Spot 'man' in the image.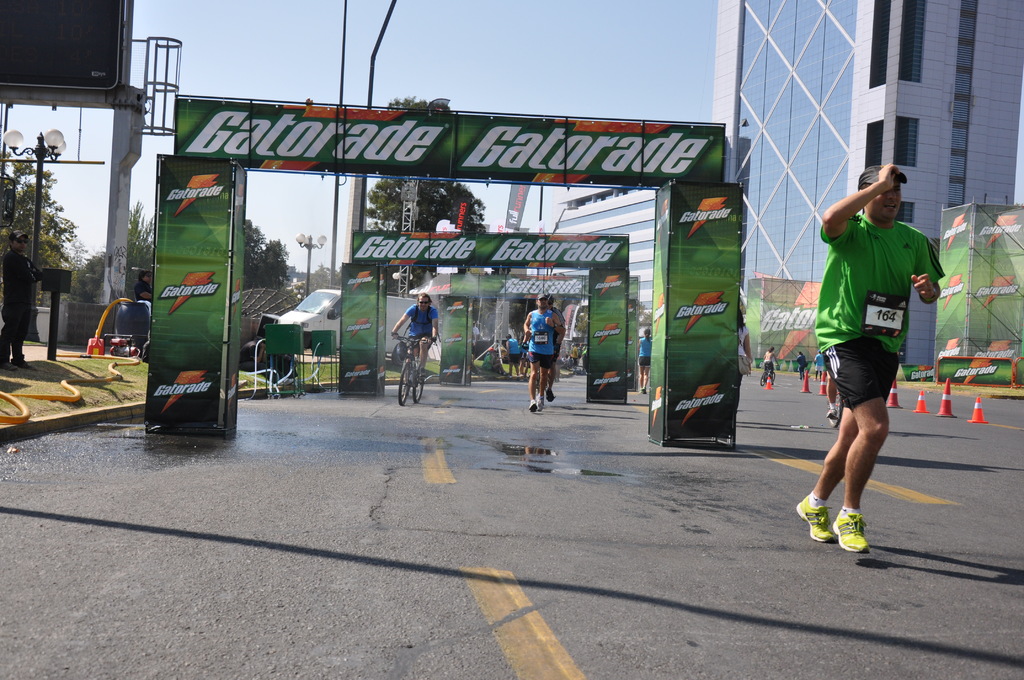
'man' found at 1:231:43:373.
